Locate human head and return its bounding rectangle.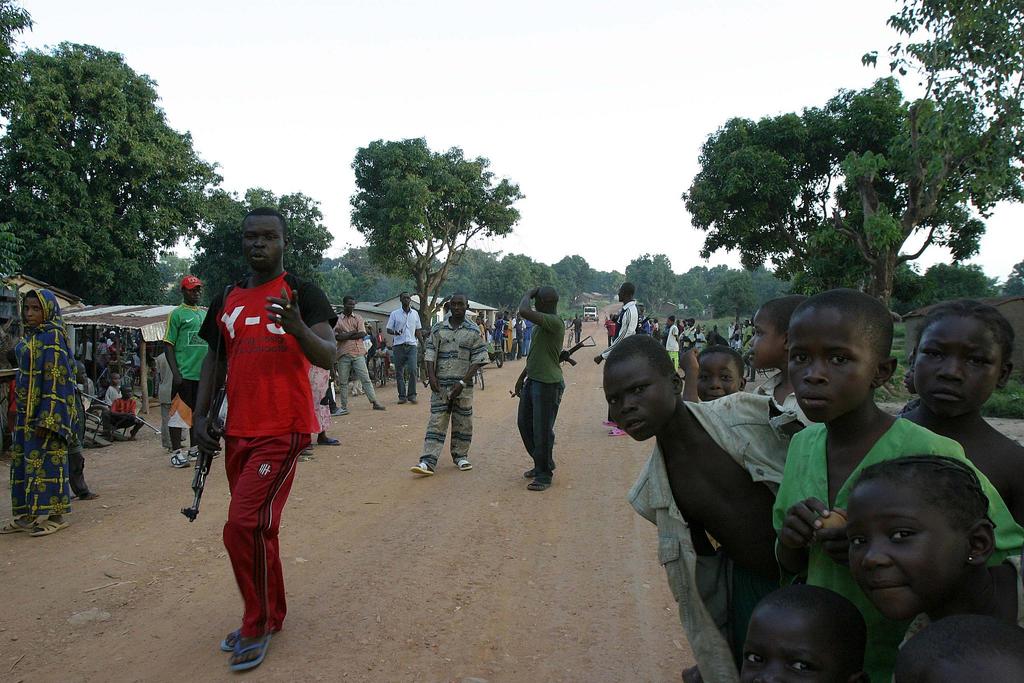
[x1=110, y1=371, x2=120, y2=387].
